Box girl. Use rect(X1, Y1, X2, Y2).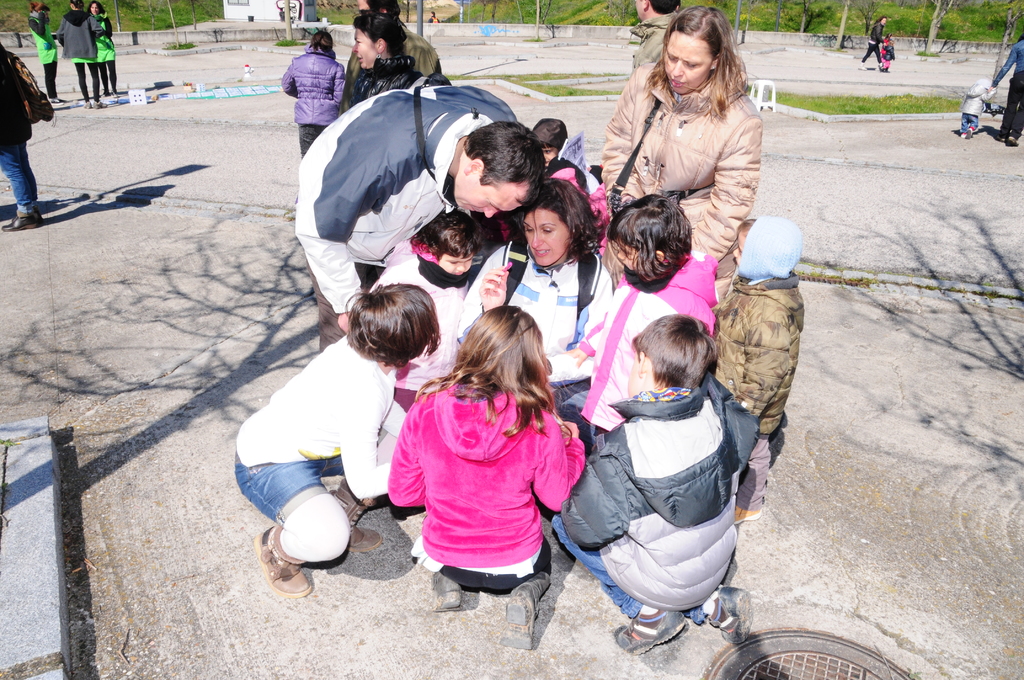
rect(271, 33, 346, 154).
